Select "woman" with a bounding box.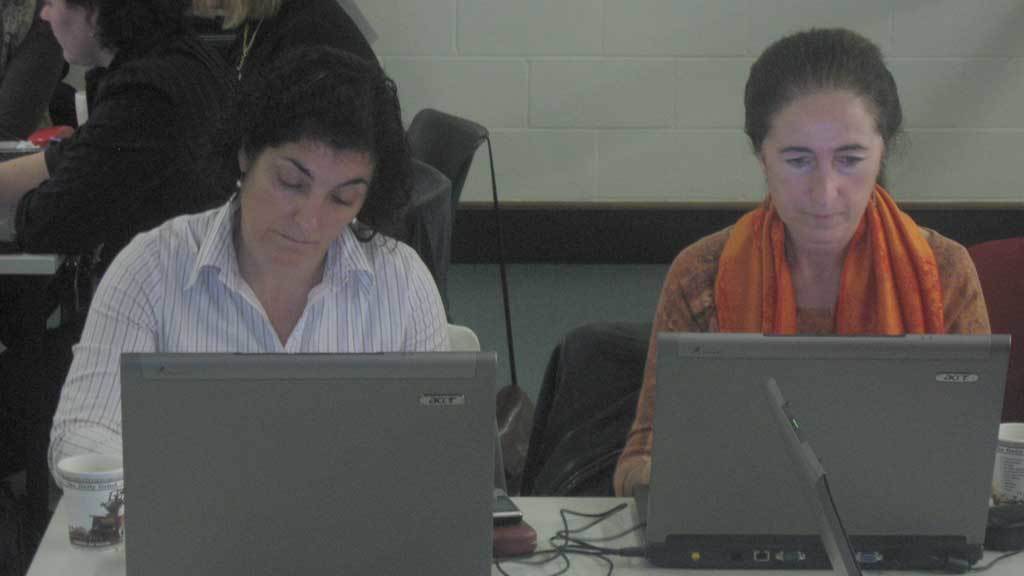
[left=45, top=40, right=480, bottom=492].
